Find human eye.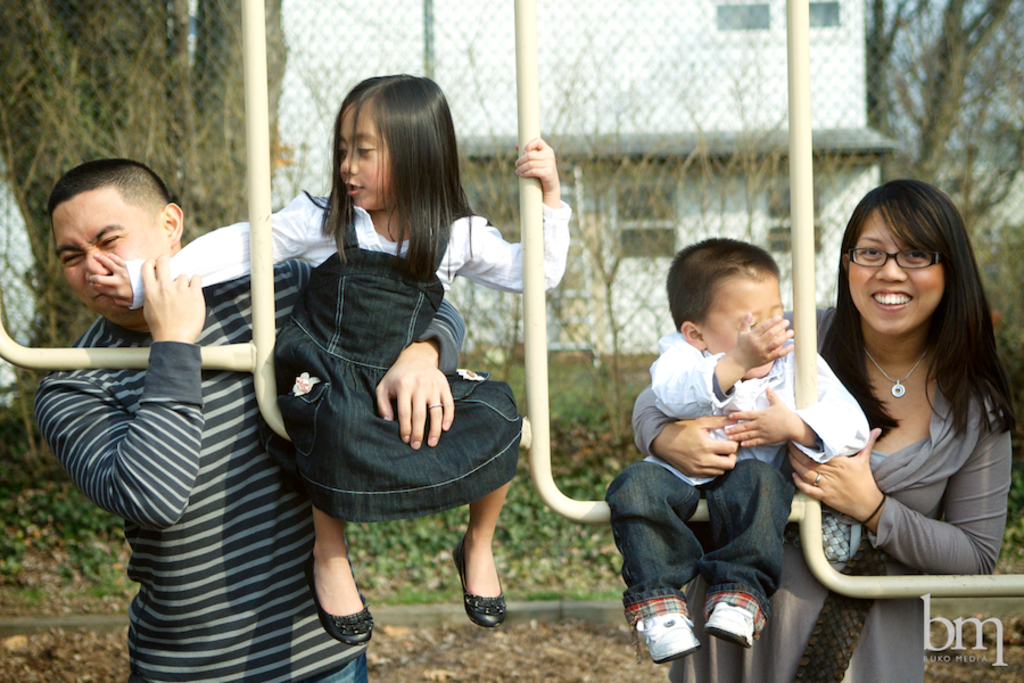
detection(101, 229, 124, 252).
